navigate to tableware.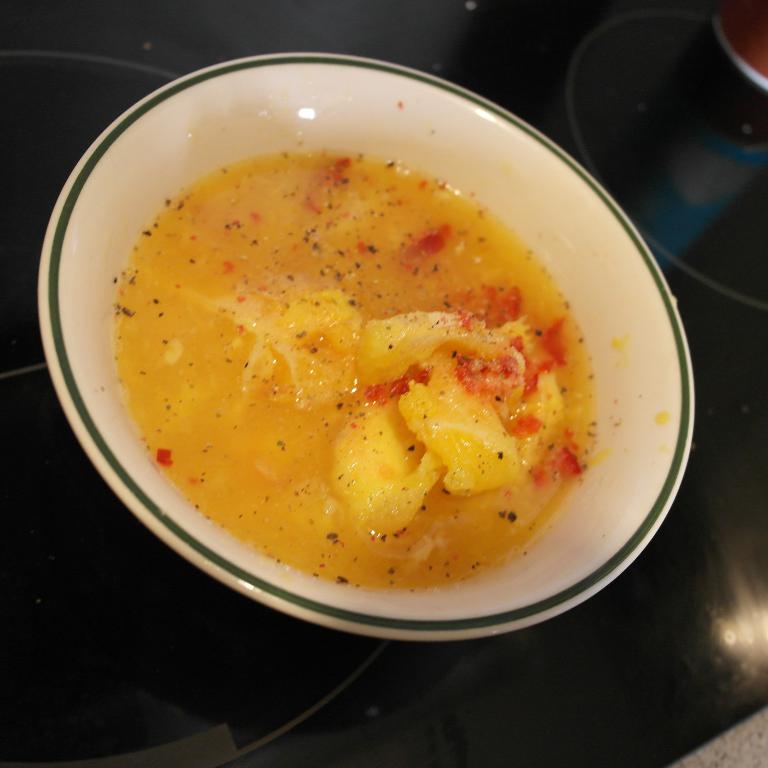
Navigation target: {"left": 50, "top": 102, "right": 673, "bottom": 611}.
